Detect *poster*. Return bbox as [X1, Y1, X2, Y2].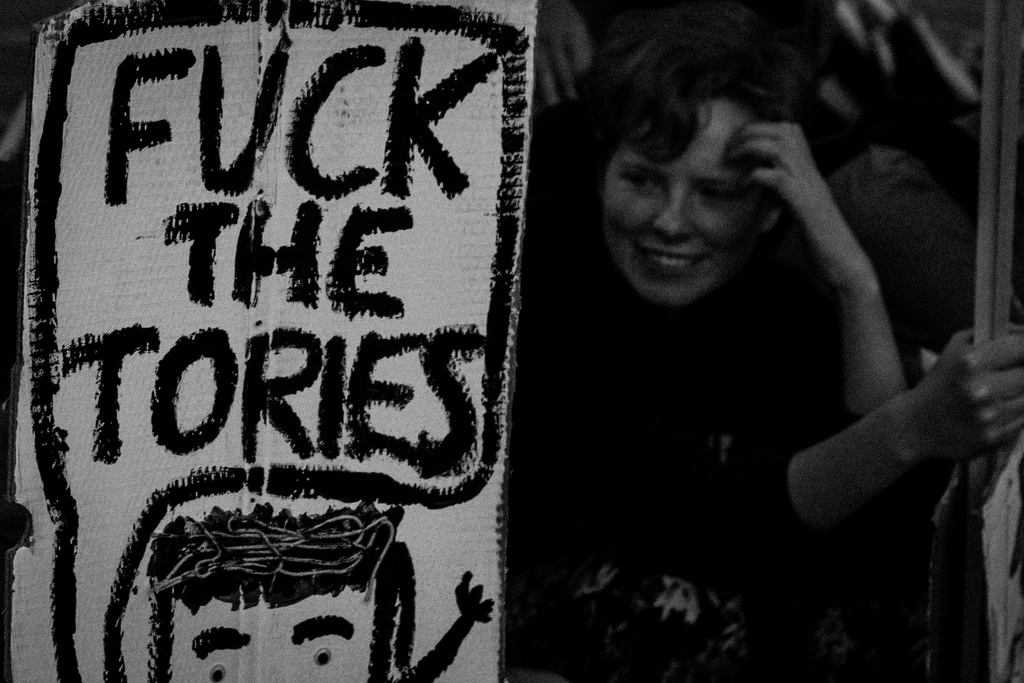
[0, 0, 538, 679].
